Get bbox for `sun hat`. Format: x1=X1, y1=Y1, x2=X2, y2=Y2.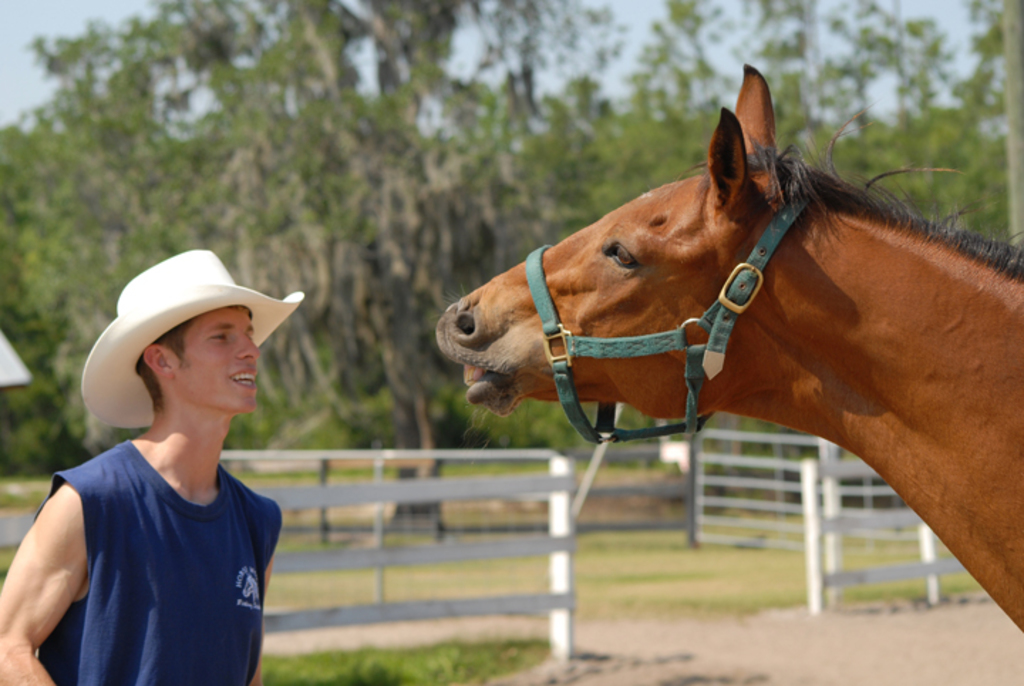
x1=81, y1=249, x2=303, y2=441.
